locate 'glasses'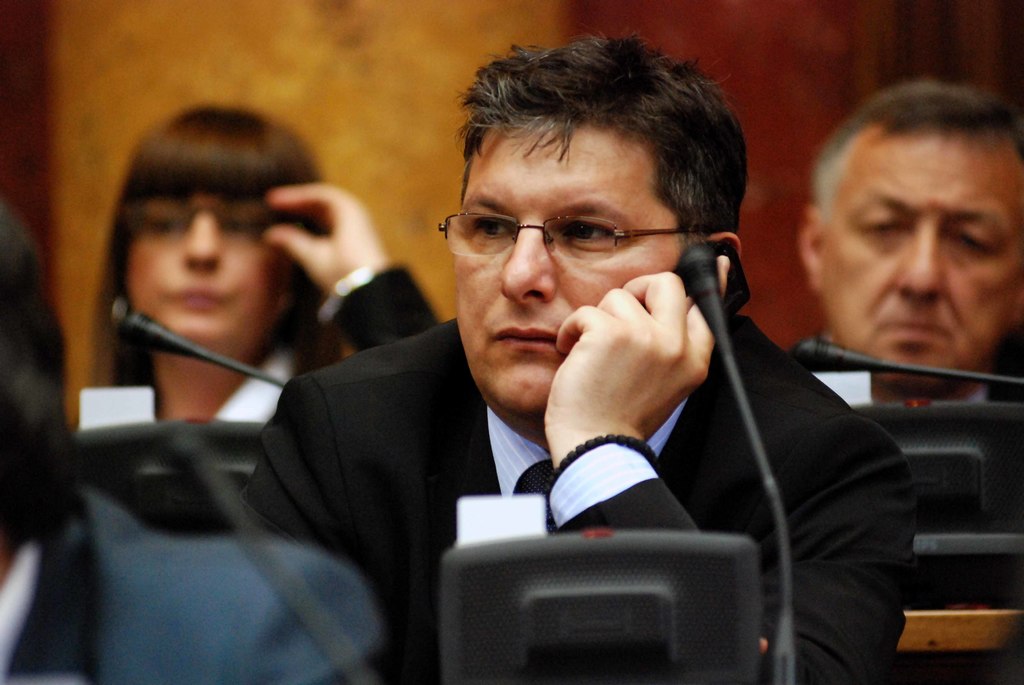
{"x1": 433, "y1": 212, "x2": 719, "y2": 267}
